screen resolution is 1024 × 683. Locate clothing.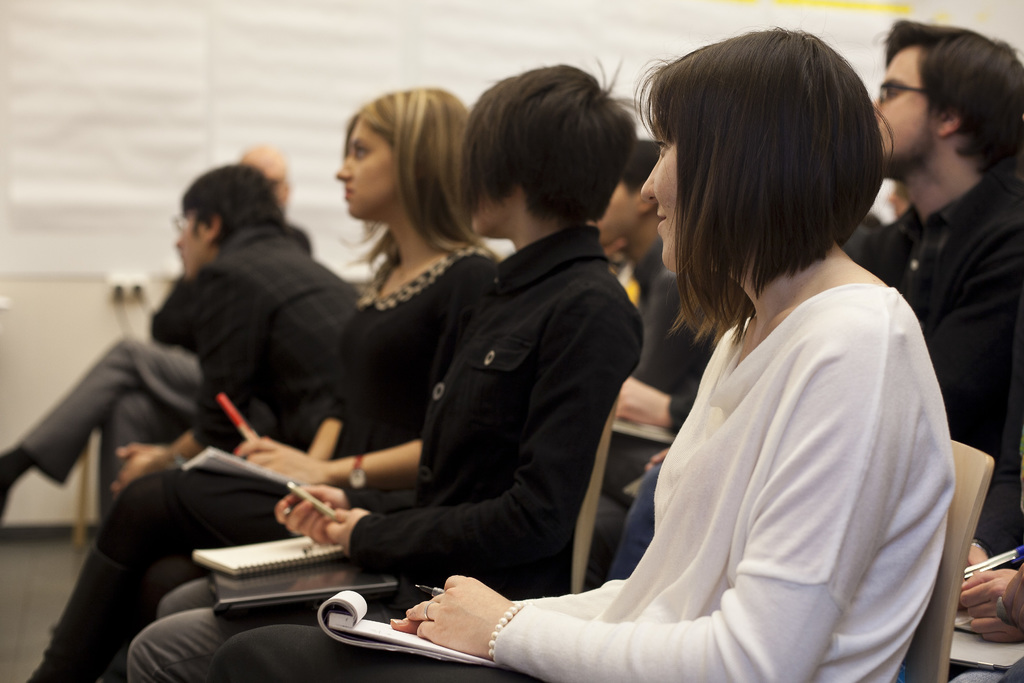
box(26, 242, 501, 682).
